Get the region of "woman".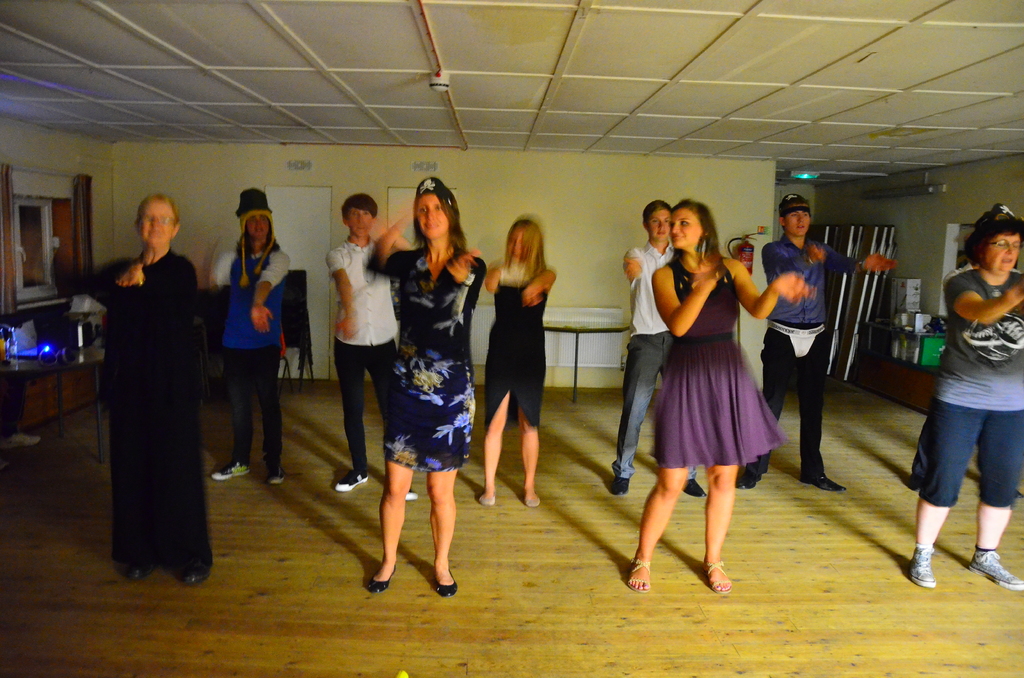
rect(206, 186, 292, 483).
